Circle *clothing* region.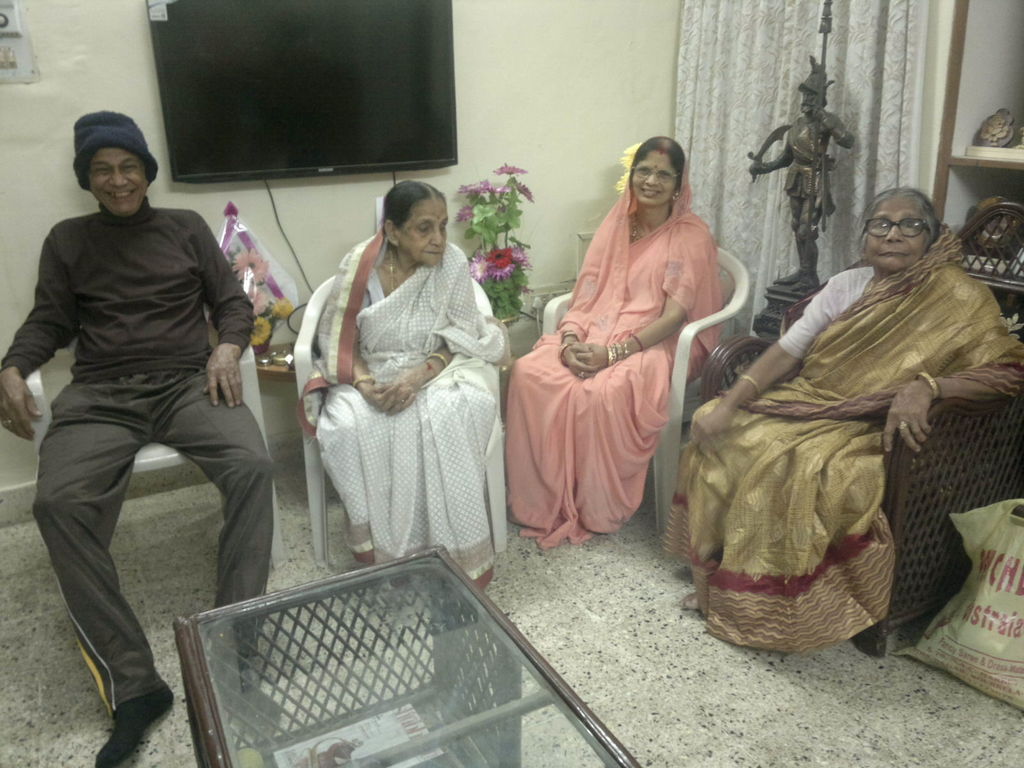
Region: (294,225,511,595).
